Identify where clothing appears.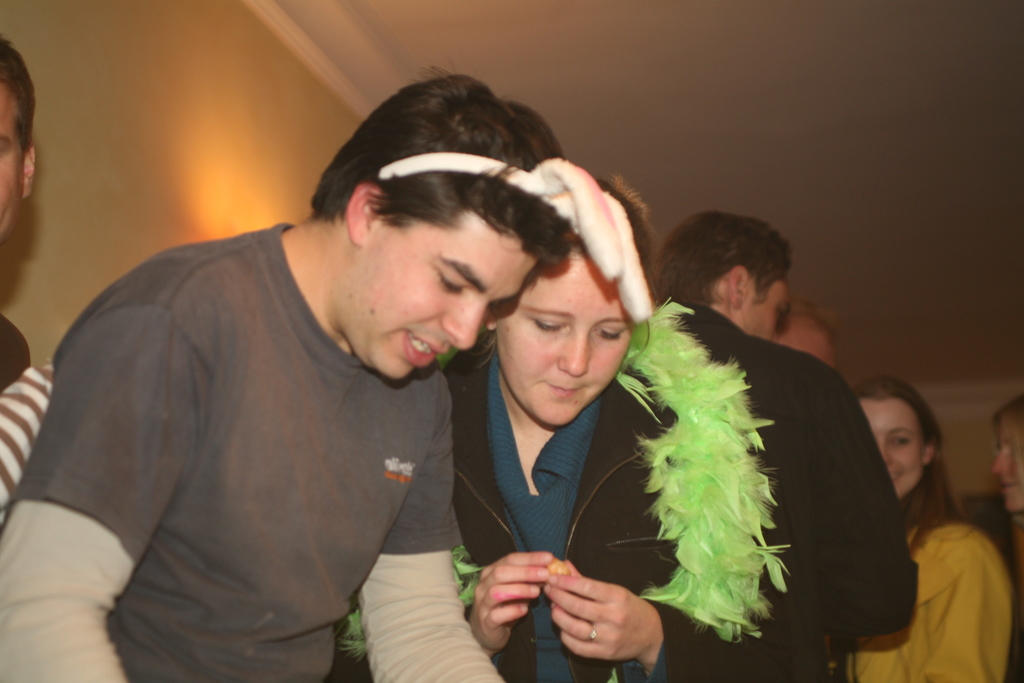
Appears at box=[0, 309, 55, 542].
